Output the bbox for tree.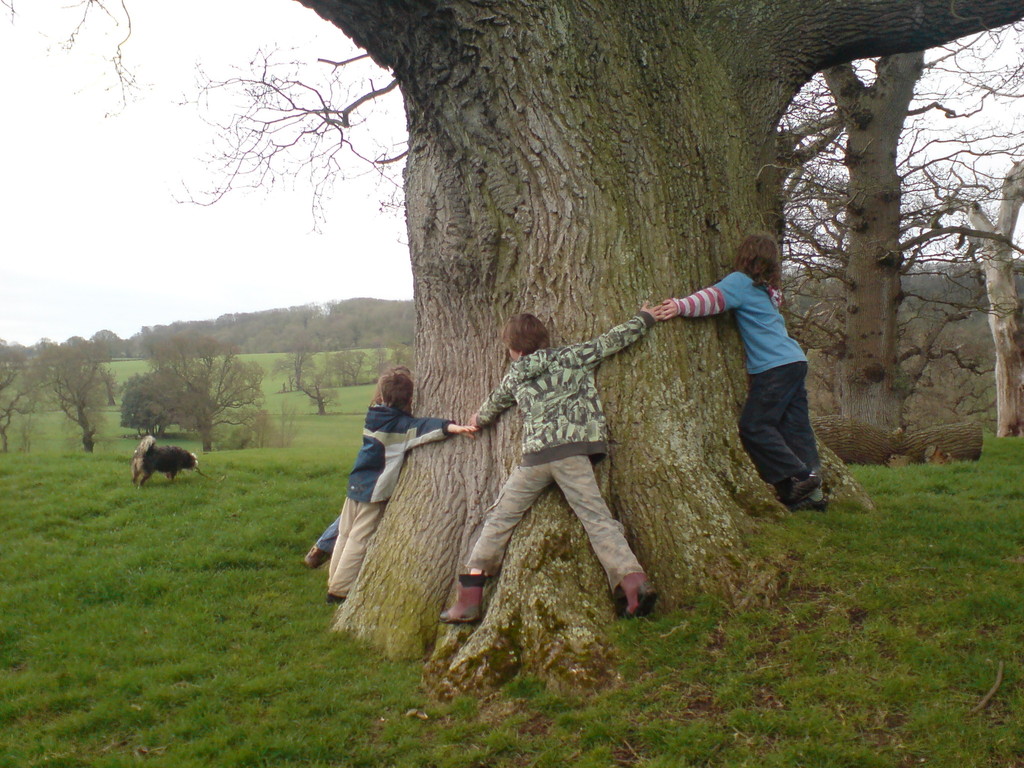
[114, 363, 181, 447].
